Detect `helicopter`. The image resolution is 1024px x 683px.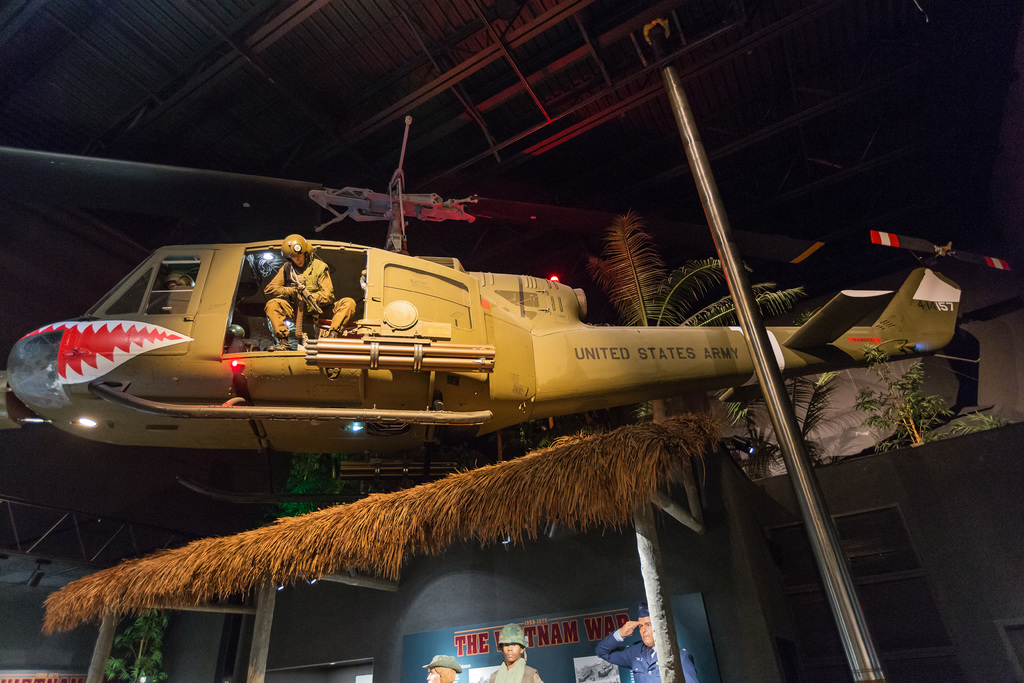
crop(0, 117, 1014, 505).
